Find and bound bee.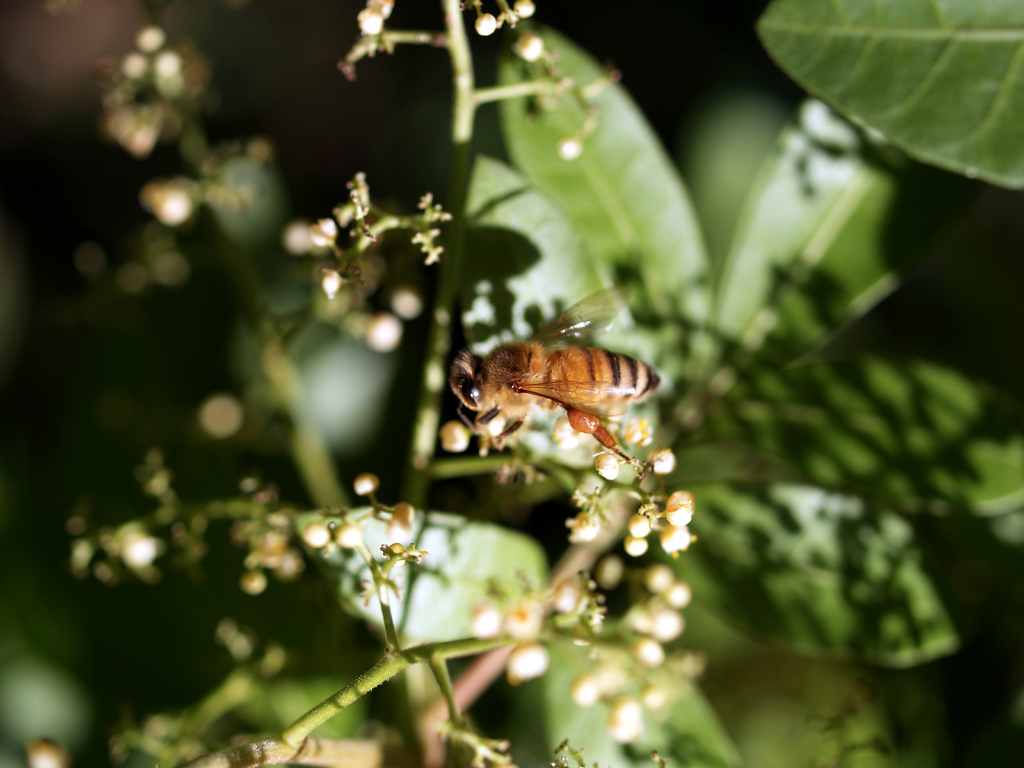
Bound: bbox(437, 305, 675, 473).
